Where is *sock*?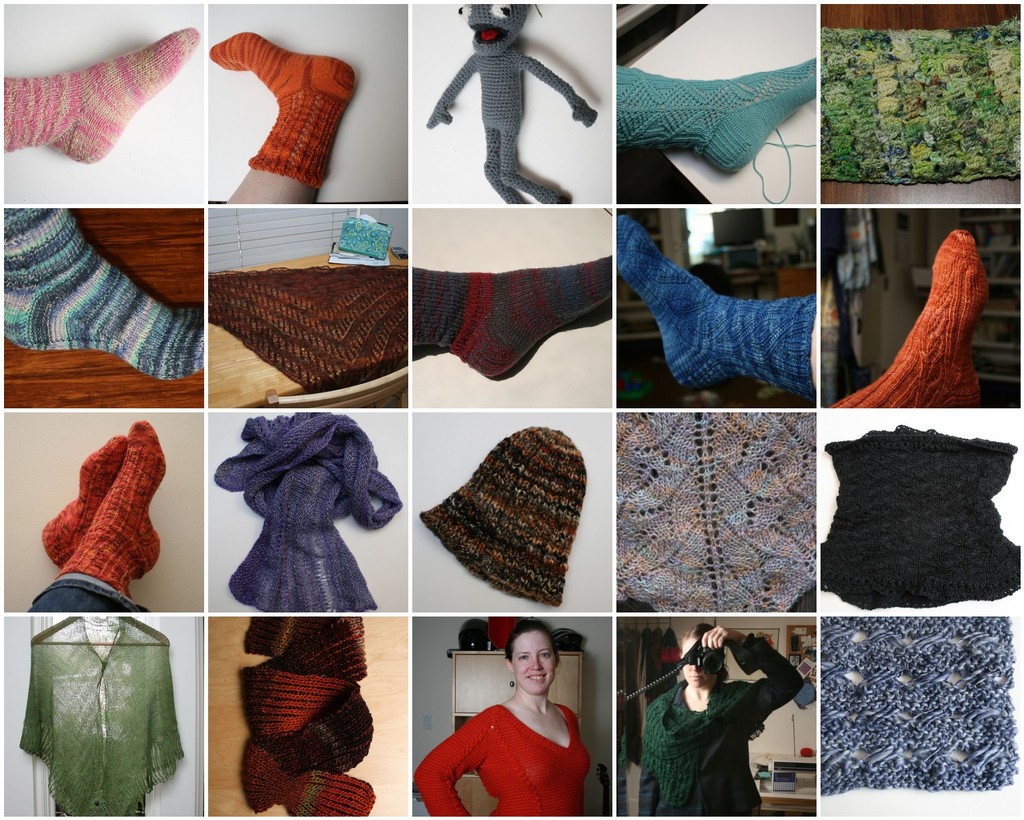
614:214:815:404.
